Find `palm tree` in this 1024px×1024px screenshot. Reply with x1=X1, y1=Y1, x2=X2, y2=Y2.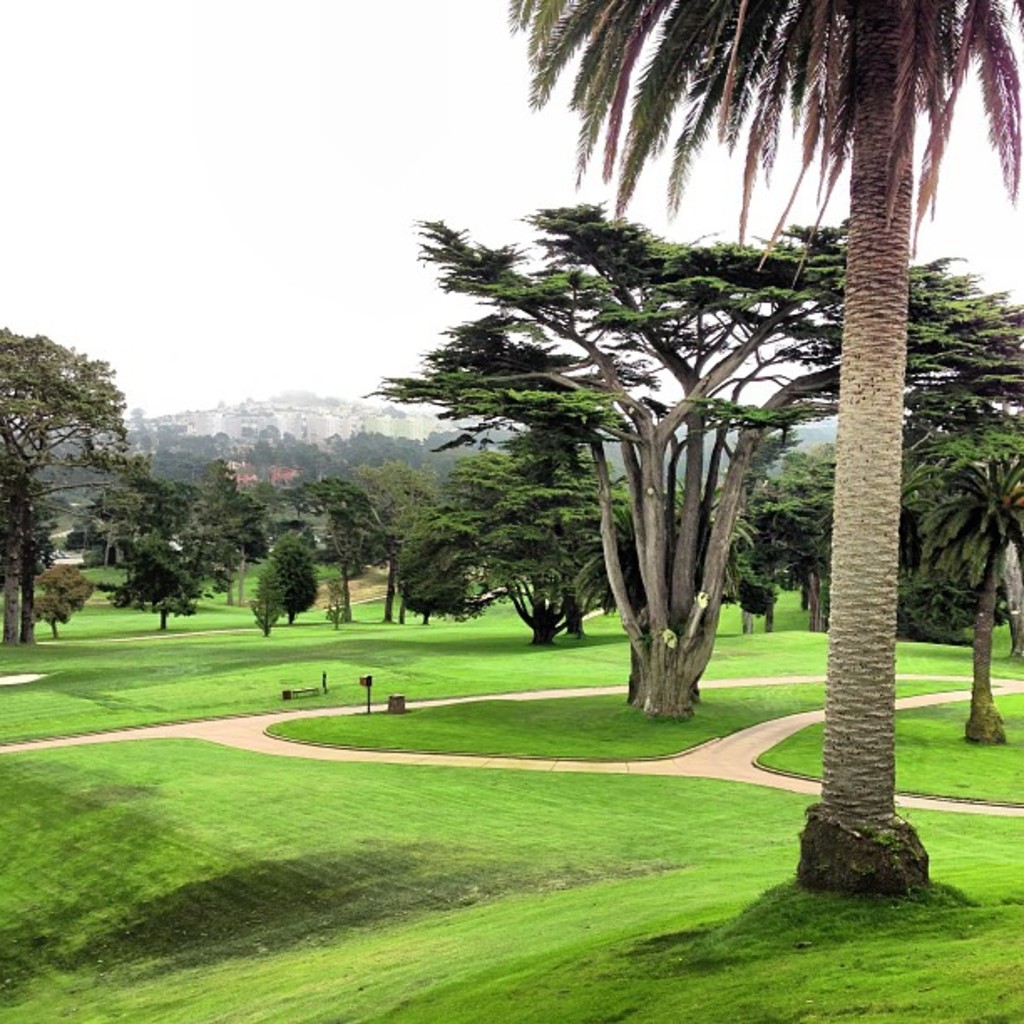
x1=413, y1=233, x2=855, y2=735.
